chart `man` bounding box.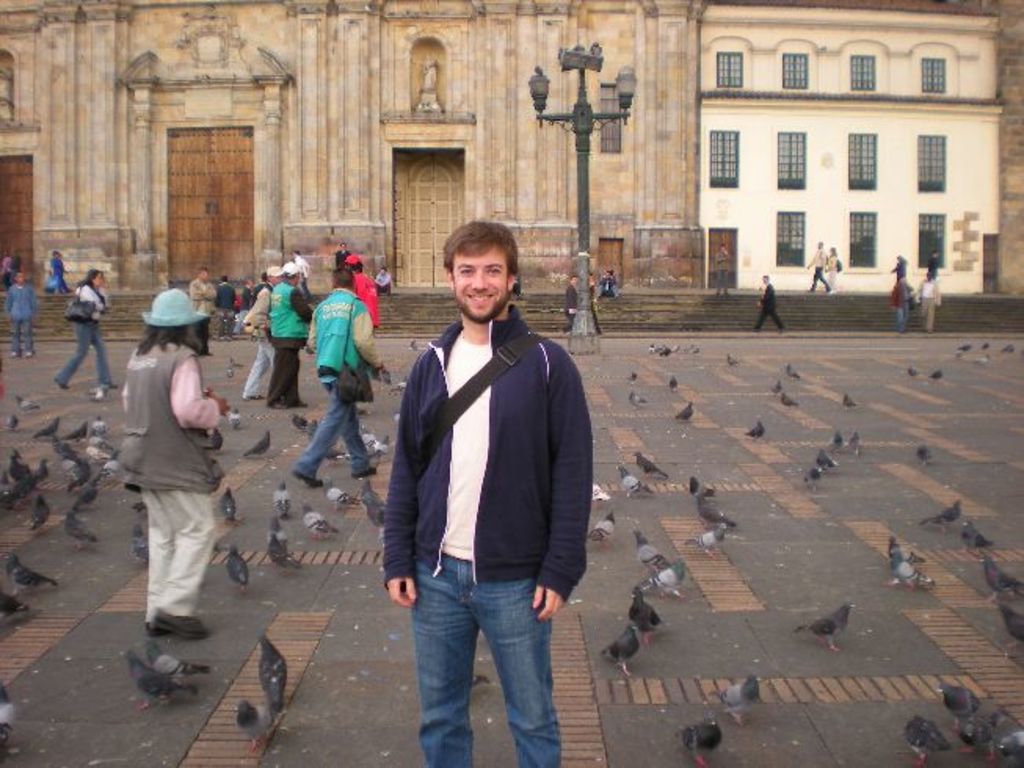
Charted: box=[216, 276, 235, 335].
